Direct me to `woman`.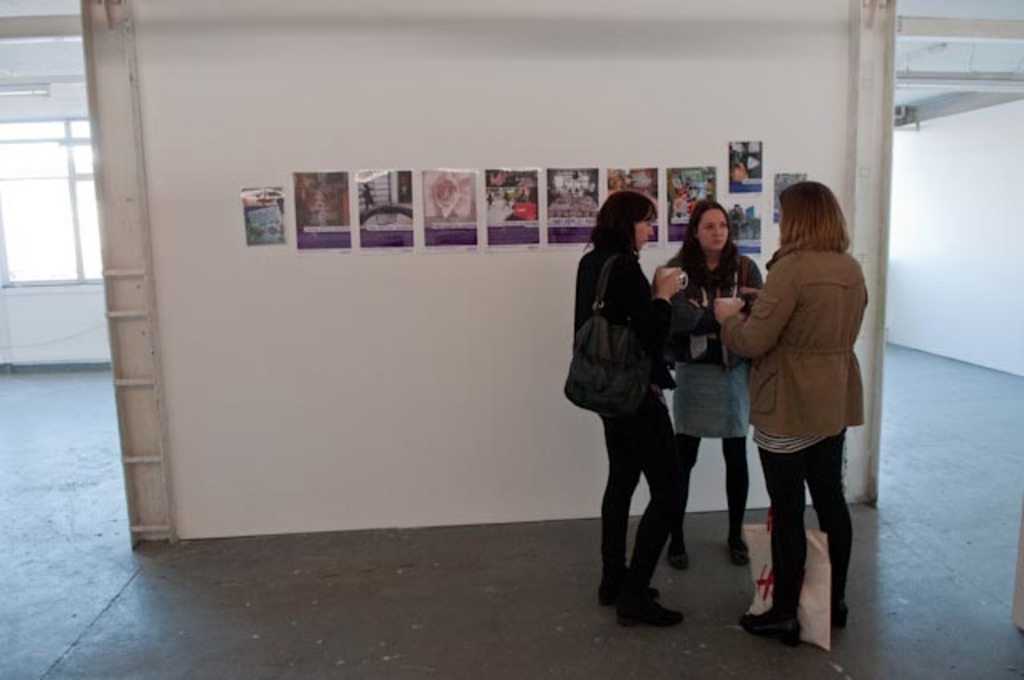
Direction: (x1=648, y1=200, x2=765, y2=565).
